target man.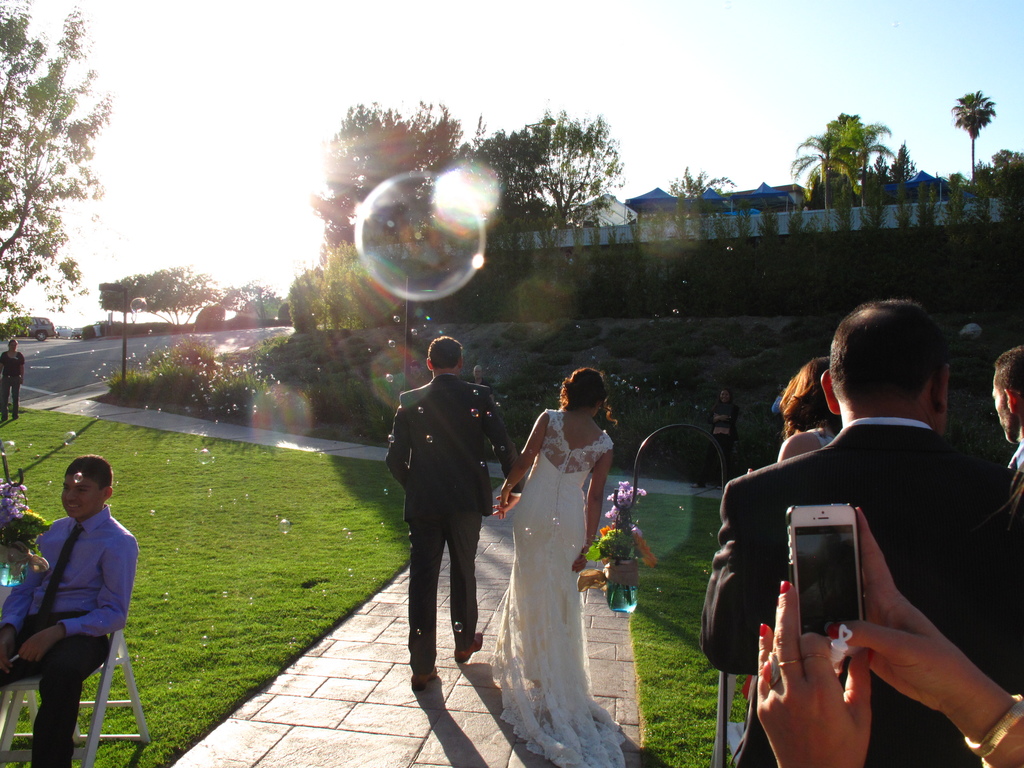
Target region: select_region(0, 456, 144, 767).
